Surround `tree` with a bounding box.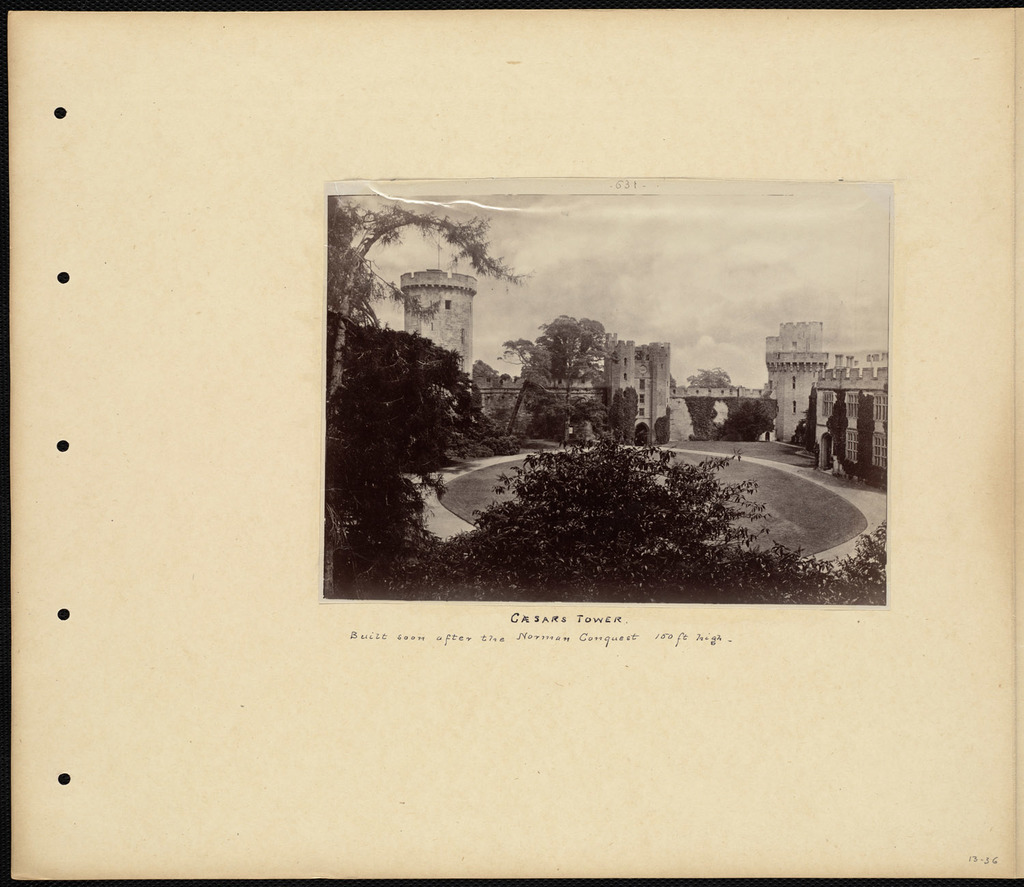
region(853, 394, 880, 472).
